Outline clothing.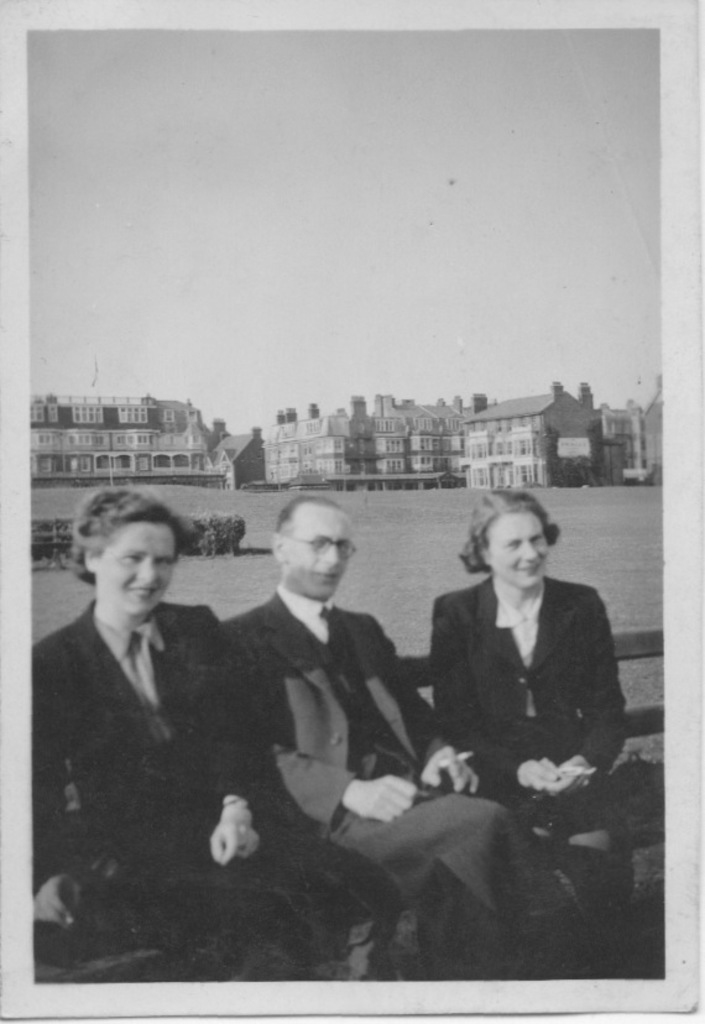
Outline: select_region(25, 597, 400, 982).
